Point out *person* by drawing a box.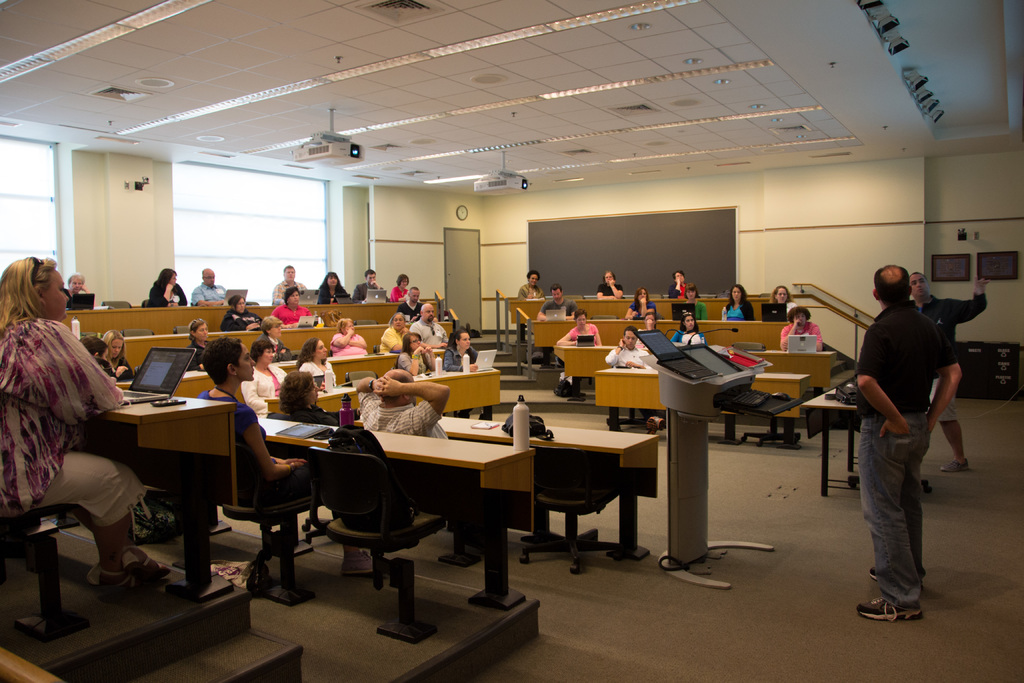
pyautogui.locateOnScreen(238, 338, 287, 420).
